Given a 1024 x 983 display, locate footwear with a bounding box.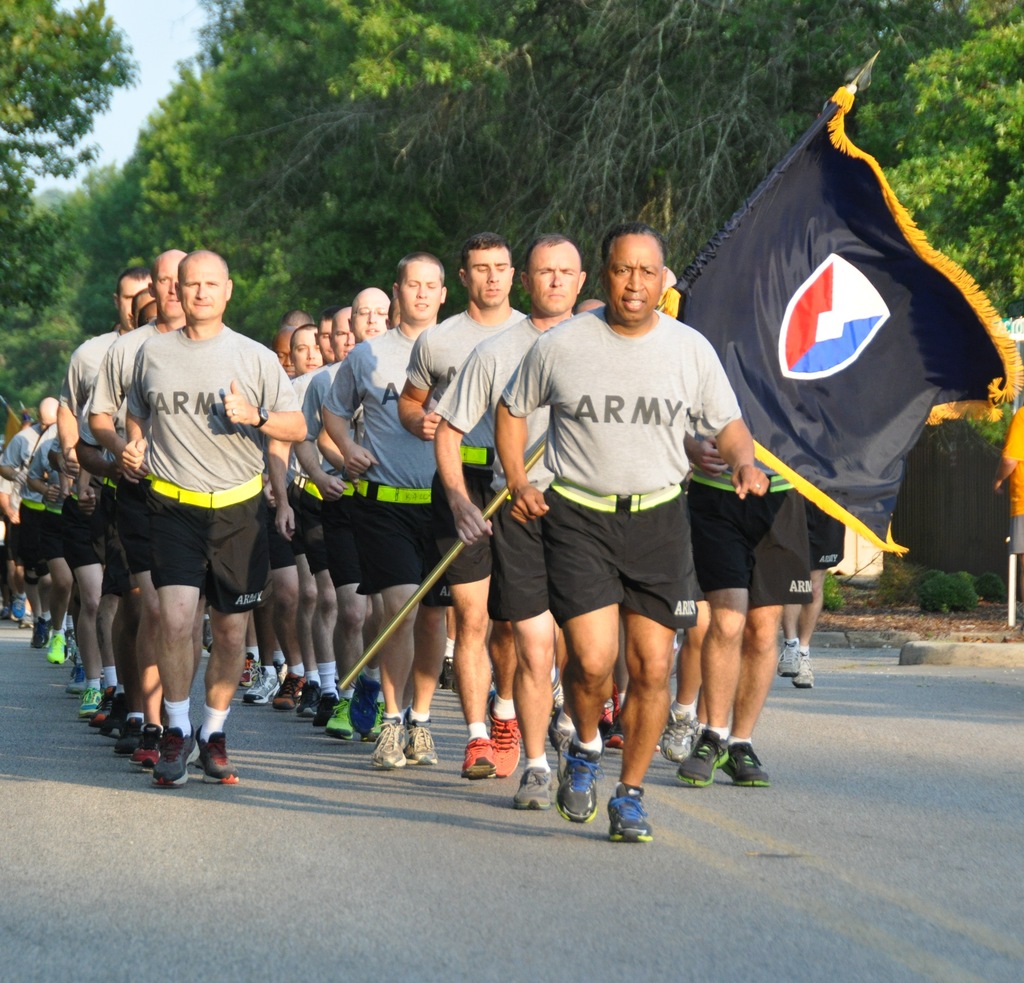
Located: 512,756,557,809.
